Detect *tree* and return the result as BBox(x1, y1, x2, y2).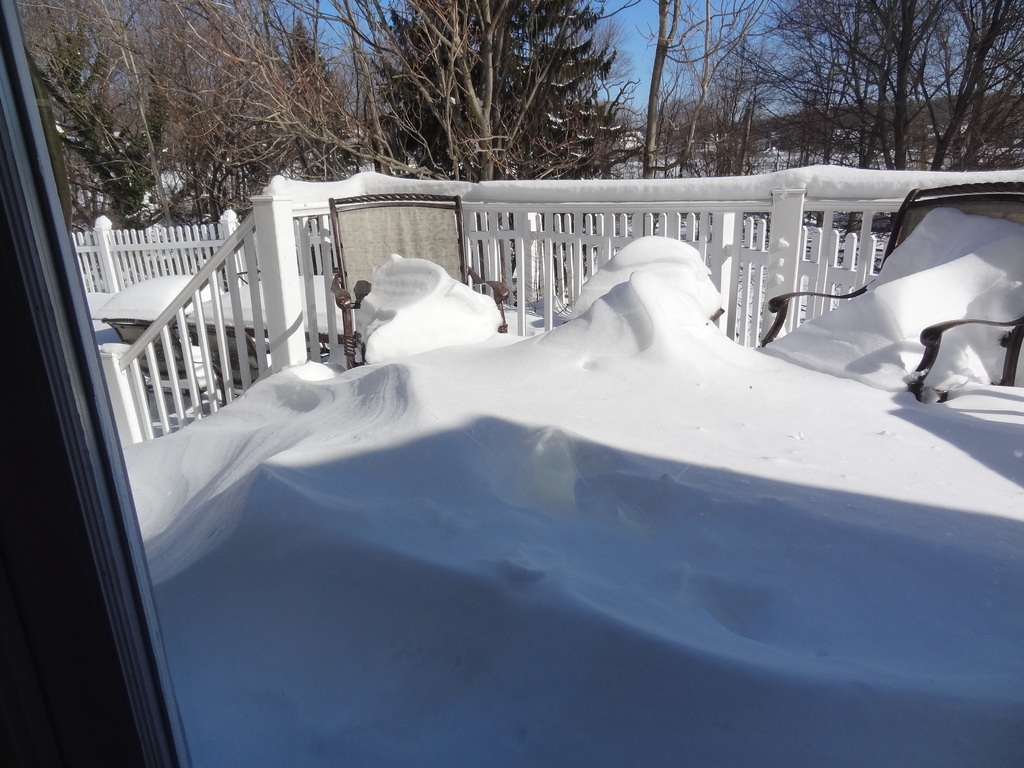
BBox(377, 0, 637, 184).
